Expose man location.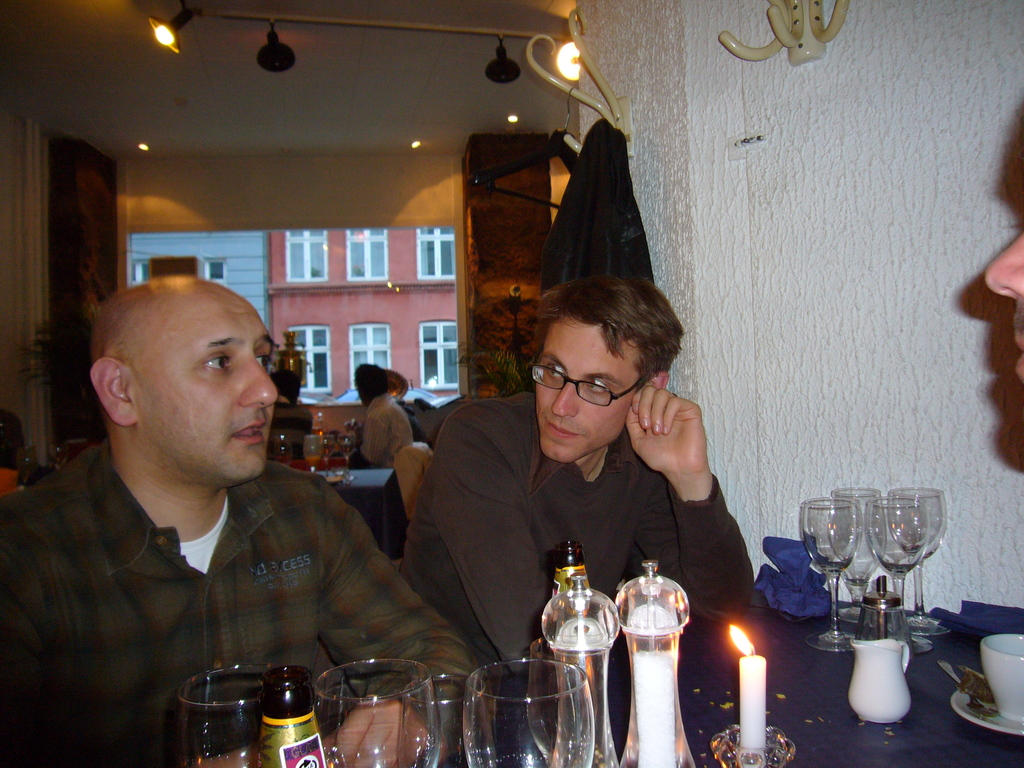
Exposed at x1=350, y1=372, x2=413, y2=466.
